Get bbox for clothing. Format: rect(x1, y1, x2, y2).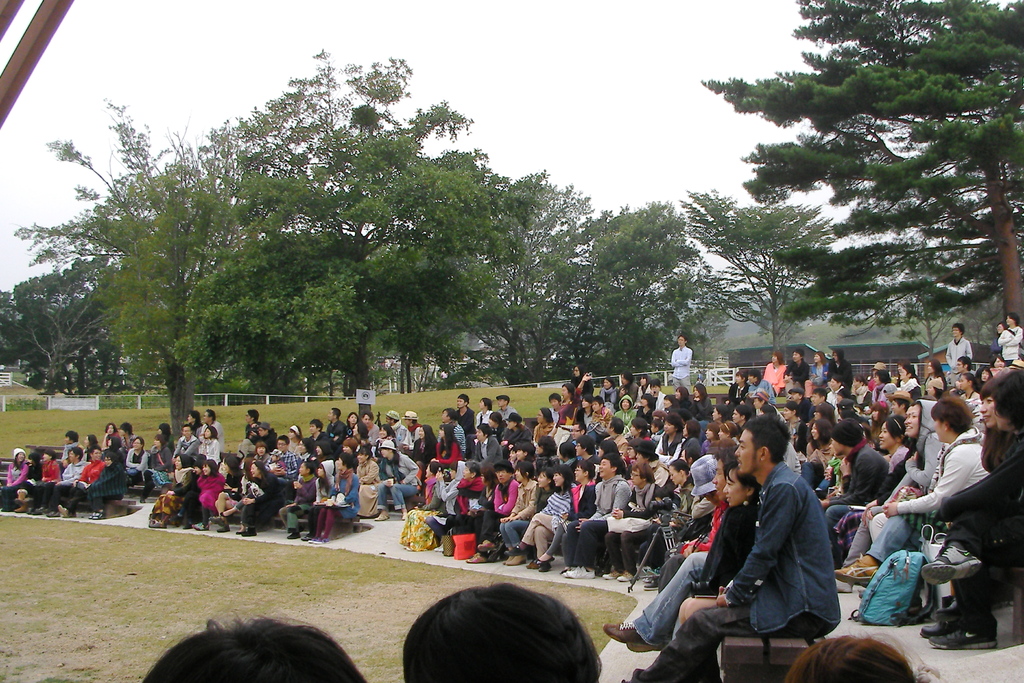
rect(246, 469, 278, 525).
